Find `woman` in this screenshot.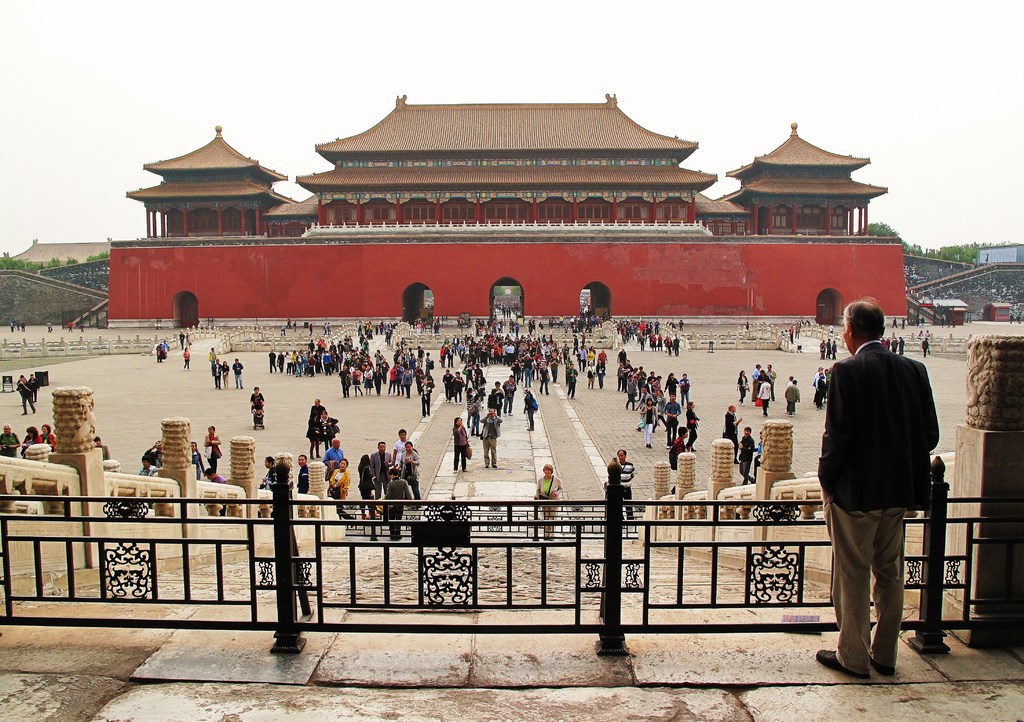
The bounding box for `woman` is {"left": 449, "top": 369, "right": 465, "bottom": 406}.
